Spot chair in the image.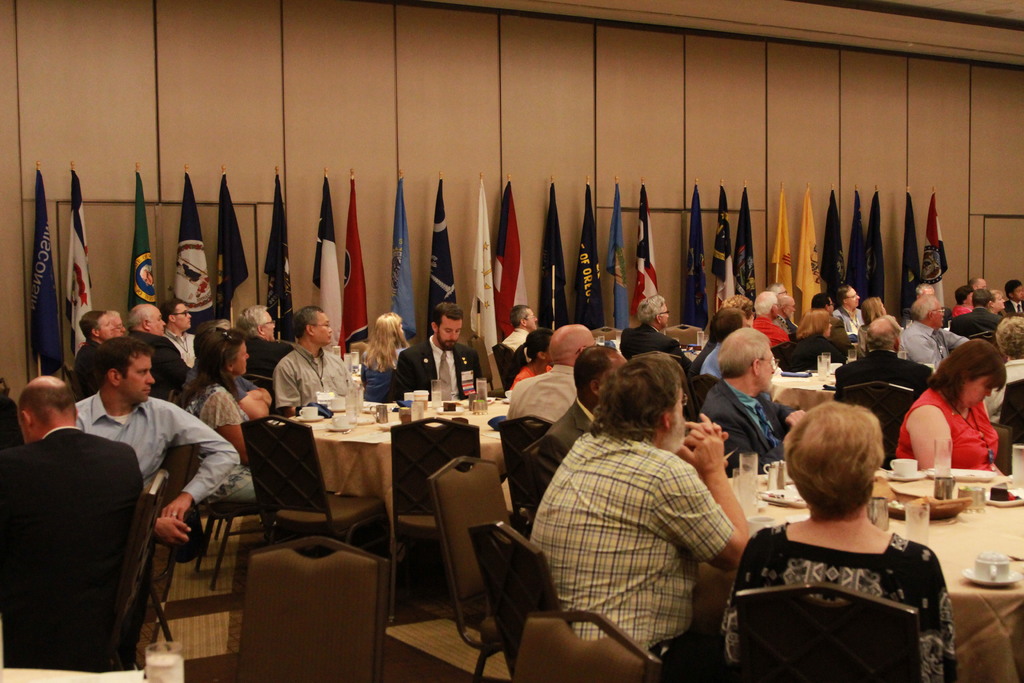
chair found at locate(237, 415, 413, 595).
